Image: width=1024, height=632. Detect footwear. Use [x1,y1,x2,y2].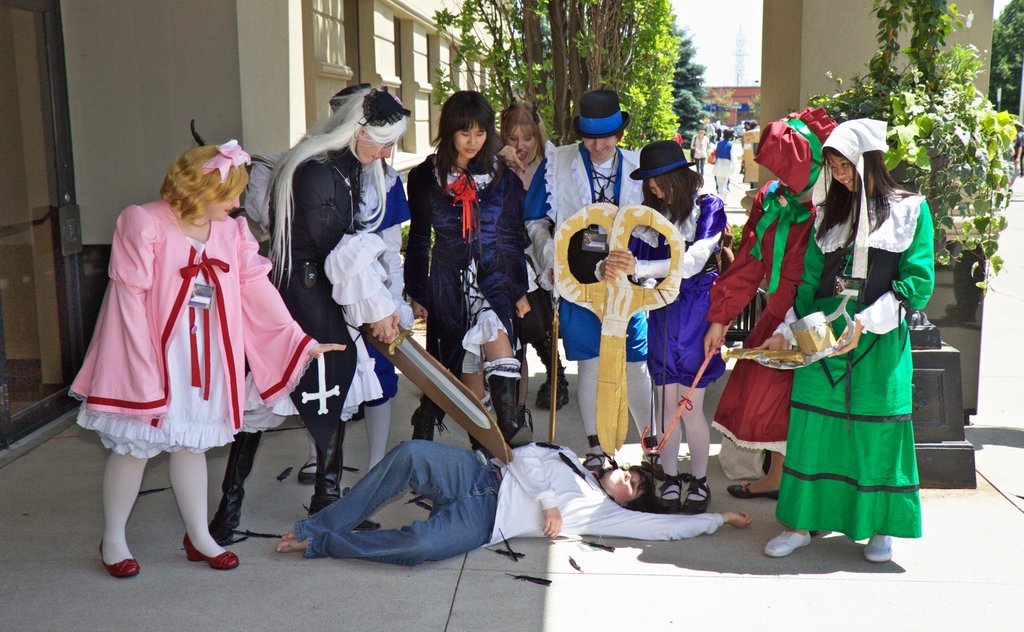
[762,528,812,557].
